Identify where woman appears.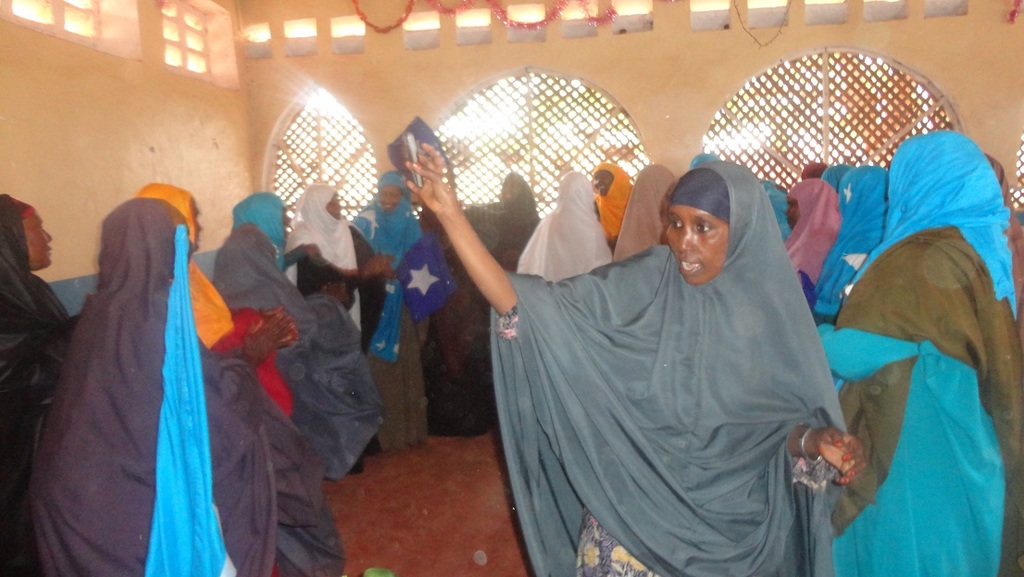
Appears at 402, 232, 500, 441.
